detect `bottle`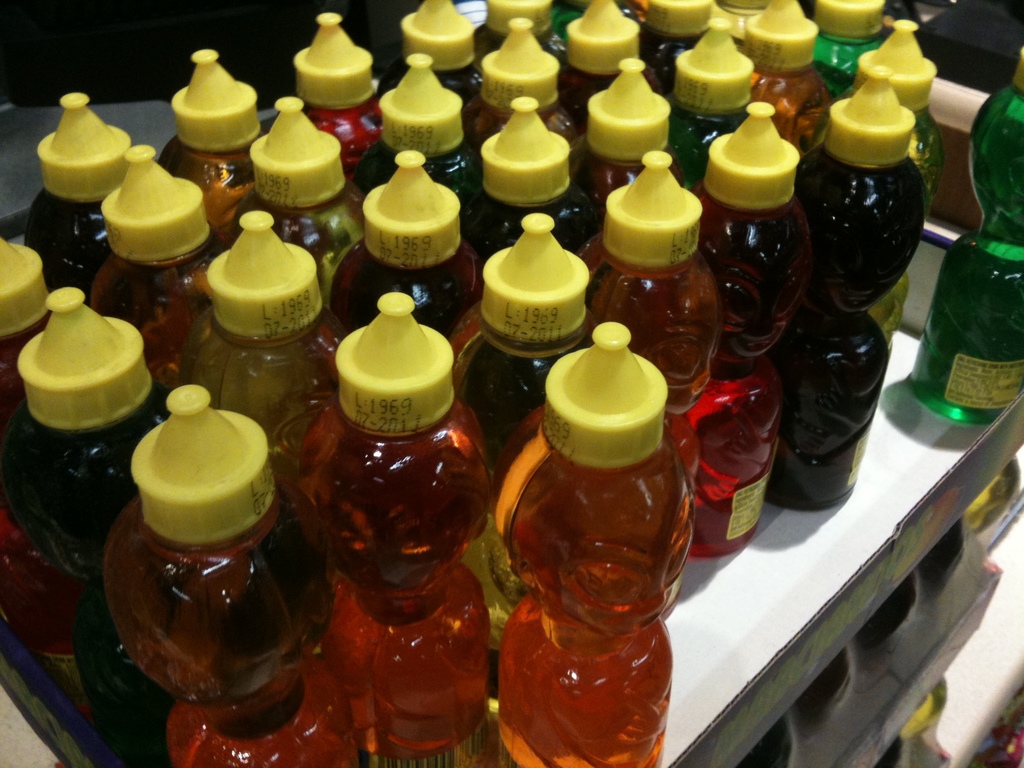
[685, 100, 830, 352]
